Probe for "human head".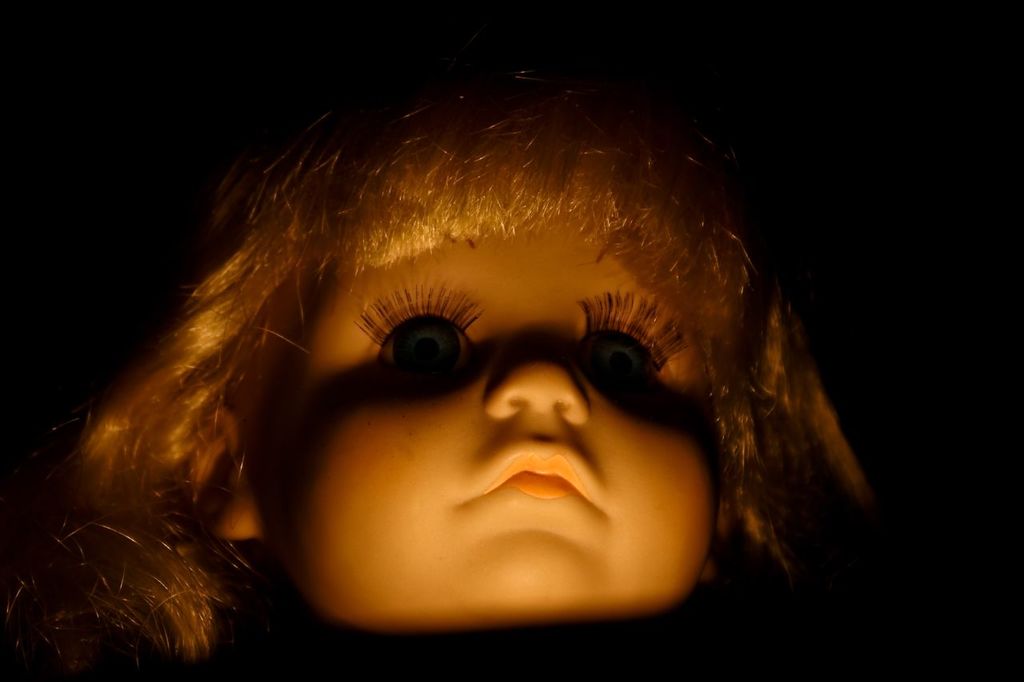
Probe result: (135,62,837,629).
